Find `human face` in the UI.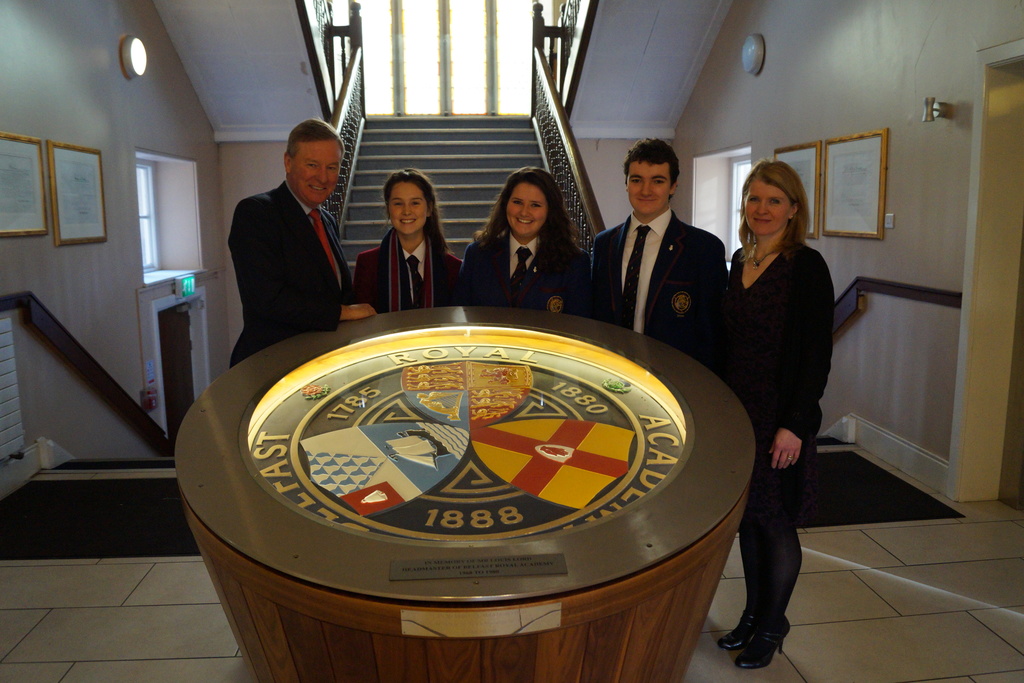
UI element at (739, 179, 794, 236).
